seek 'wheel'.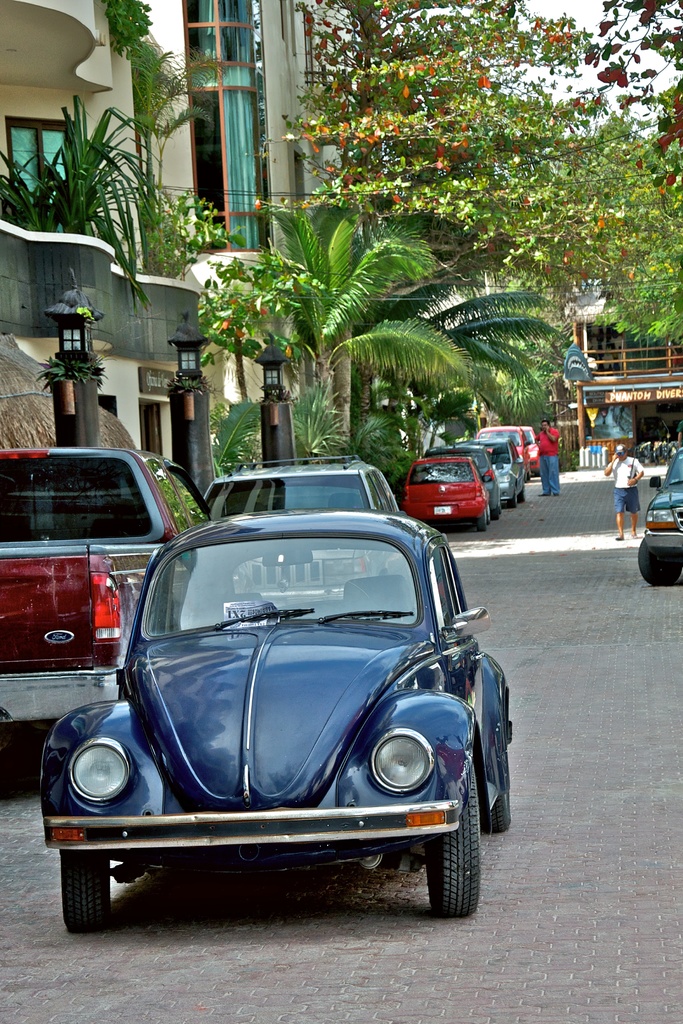
box(479, 751, 516, 830).
